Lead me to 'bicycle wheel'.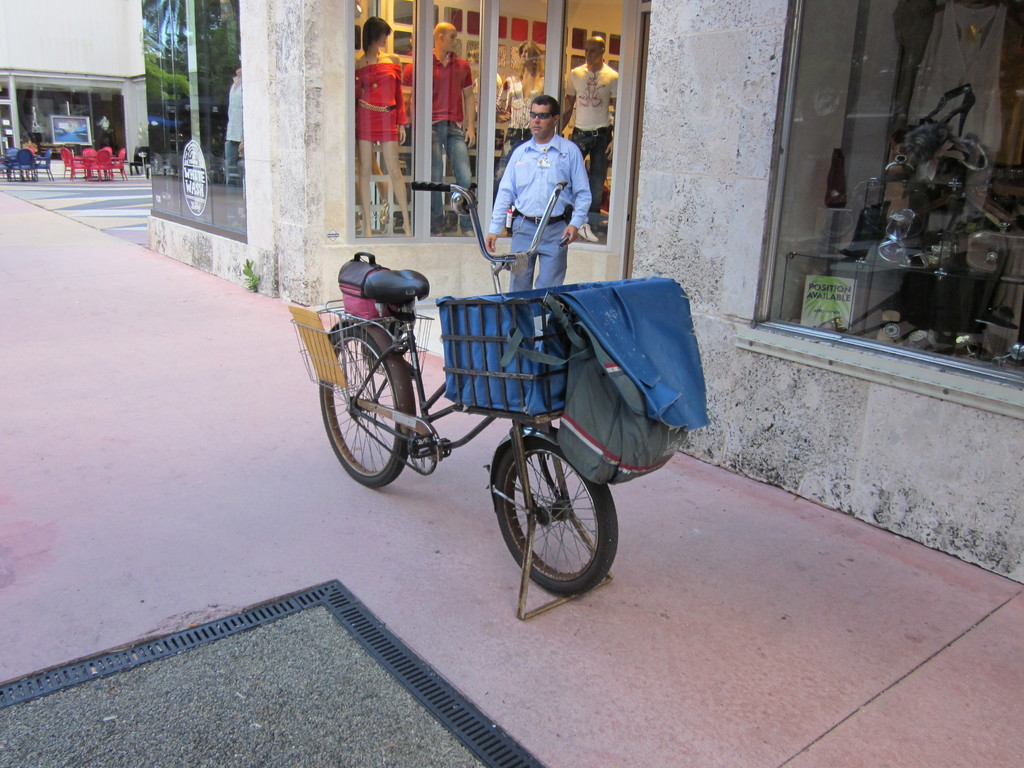
Lead to left=317, top=318, right=410, bottom=490.
